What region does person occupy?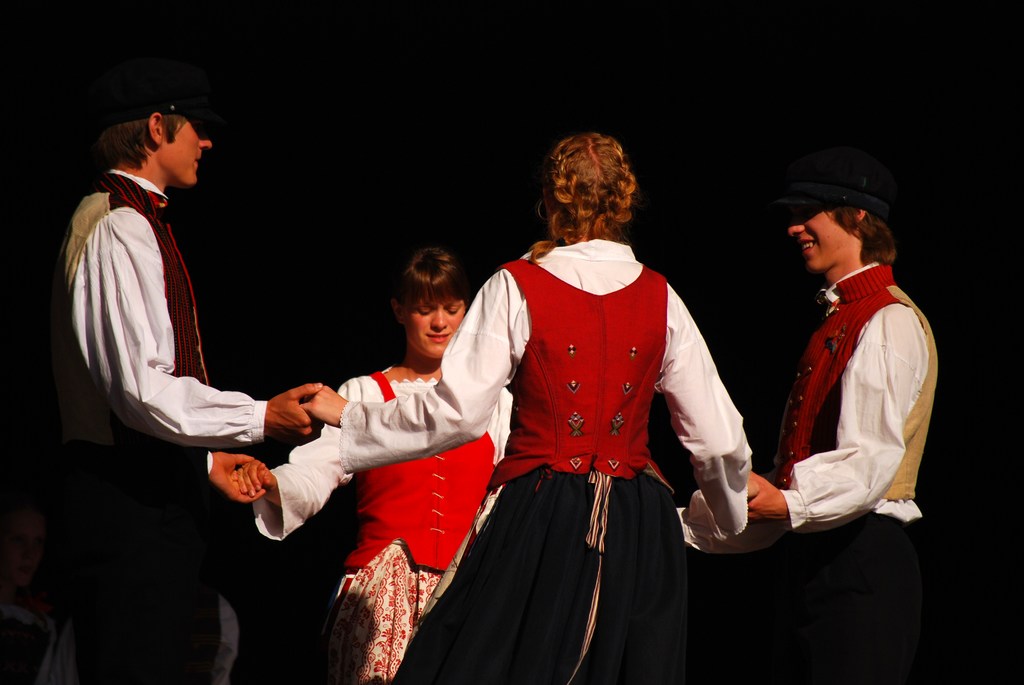
<box>232,242,525,684</box>.
